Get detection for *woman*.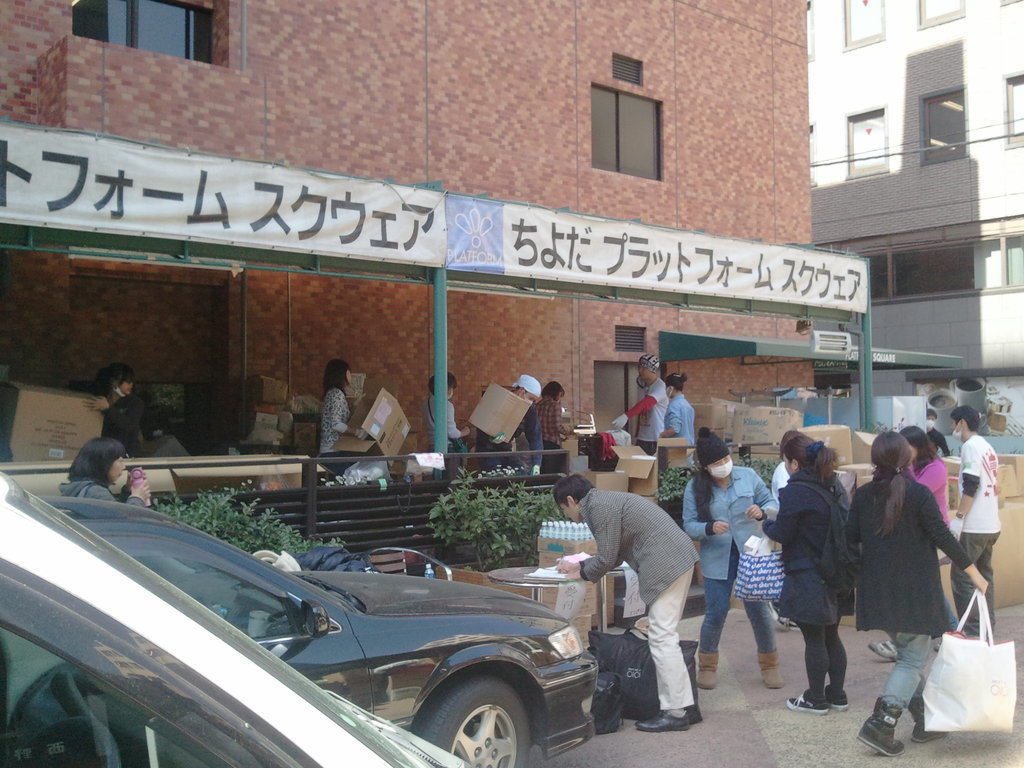
Detection: left=901, top=427, right=956, bottom=629.
